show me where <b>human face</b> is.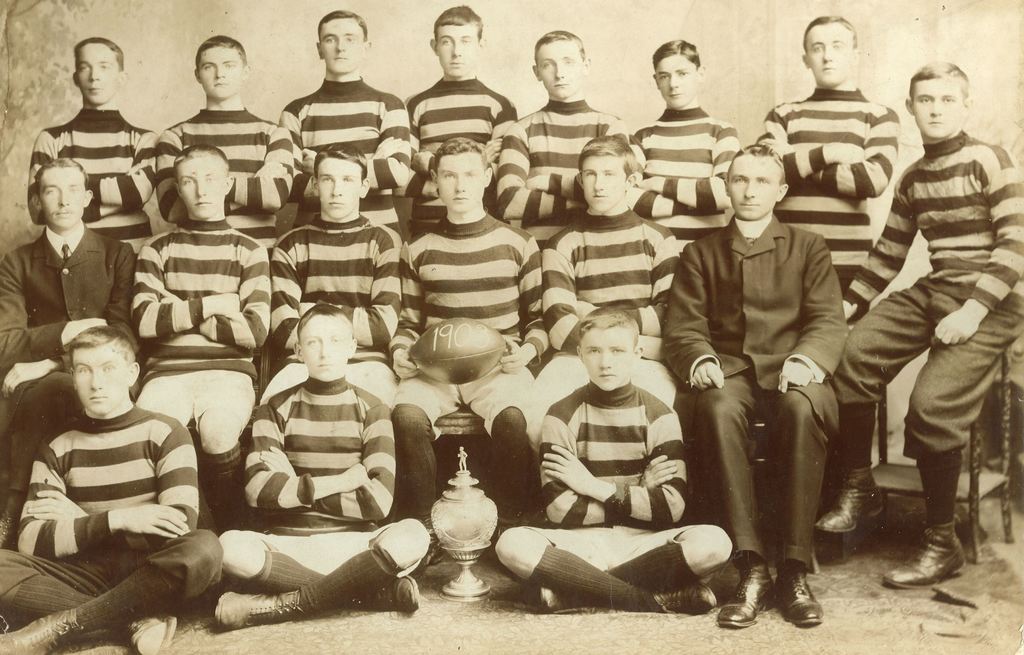
<b>human face</b> is at x1=199, y1=45, x2=241, y2=99.
